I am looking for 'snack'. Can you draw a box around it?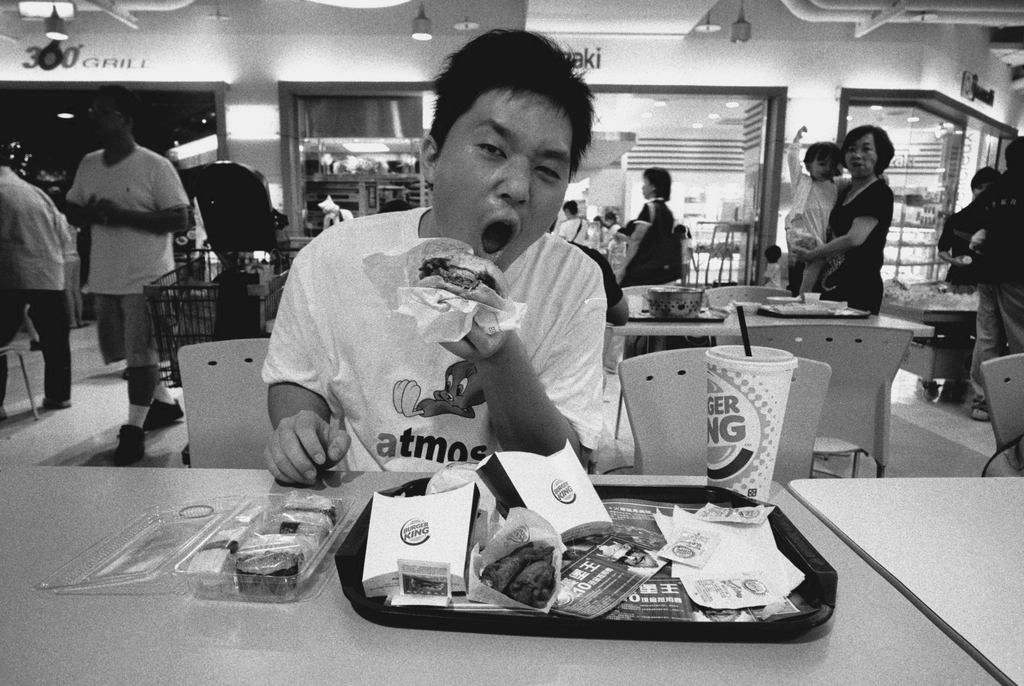
Sure, the bounding box is [left=479, top=523, right=557, bottom=614].
